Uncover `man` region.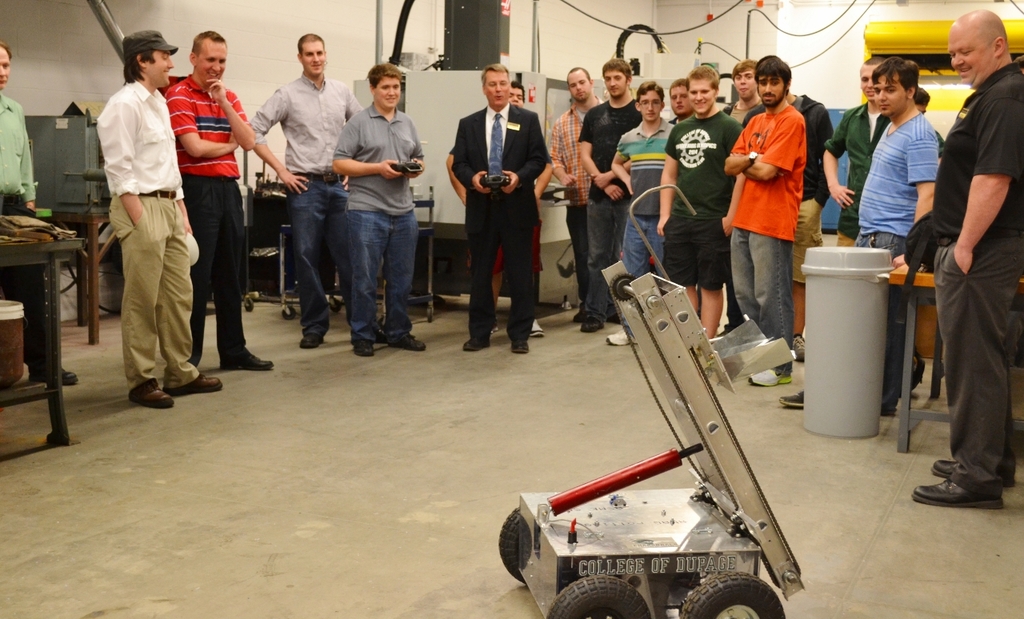
Uncovered: region(169, 31, 276, 377).
